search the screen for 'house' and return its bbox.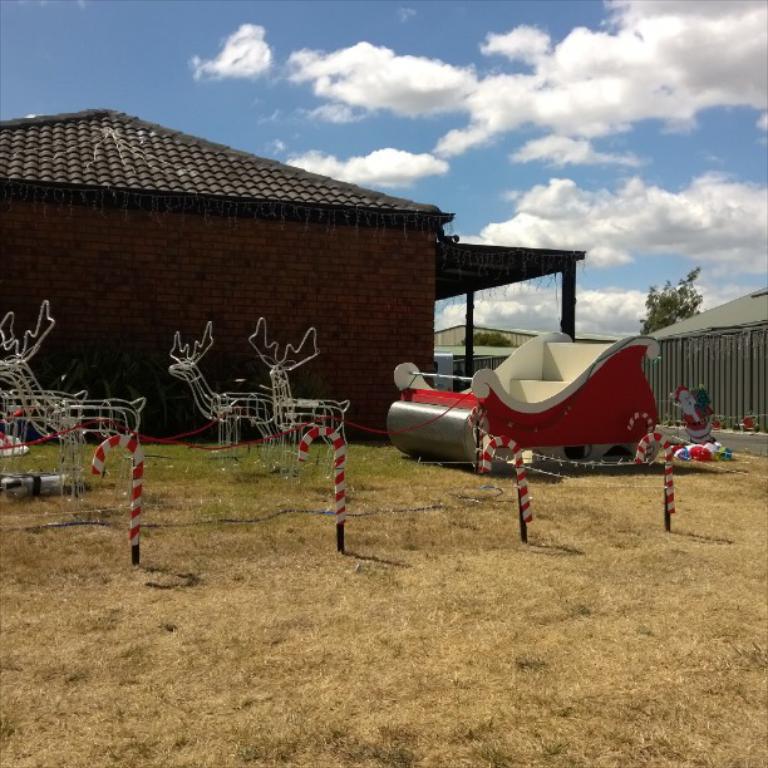
Found: select_region(0, 100, 579, 457).
